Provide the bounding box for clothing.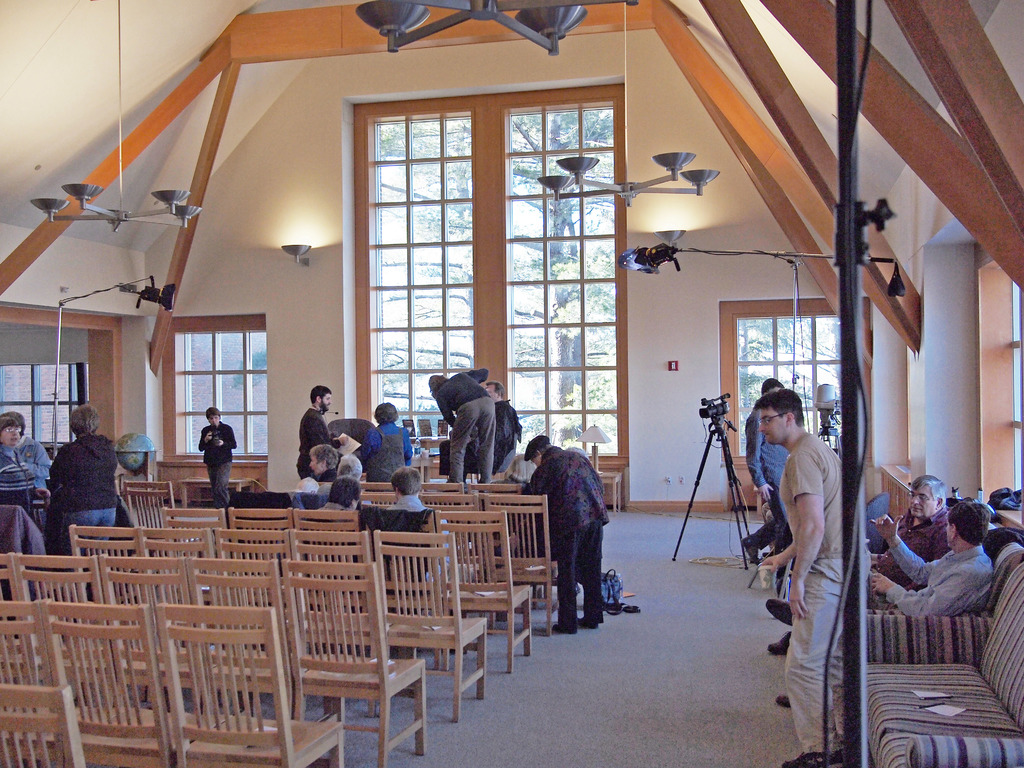
bbox=[15, 438, 54, 494].
